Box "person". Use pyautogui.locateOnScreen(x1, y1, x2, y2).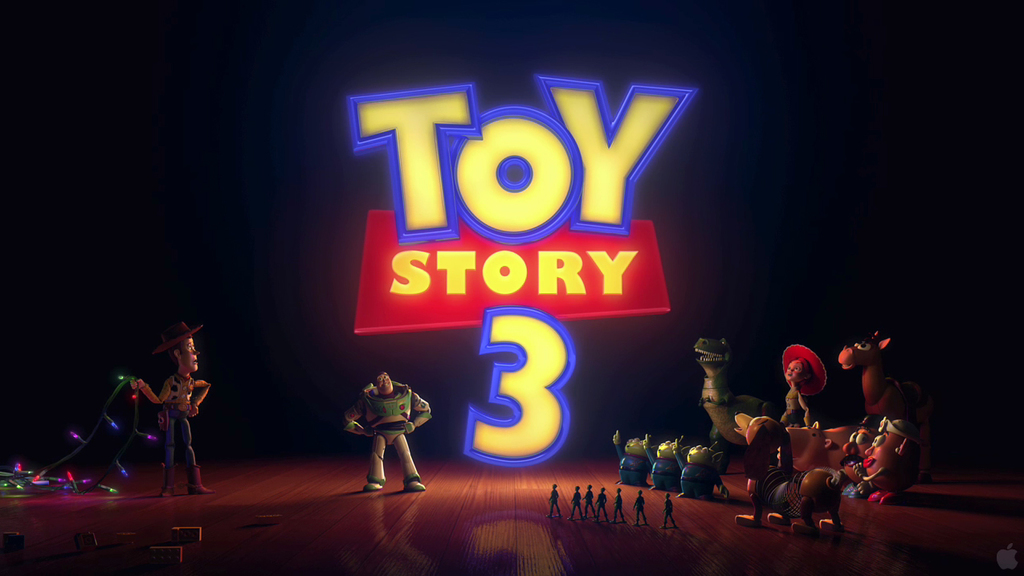
pyautogui.locateOnScreen(612, 488, 630, 525).
